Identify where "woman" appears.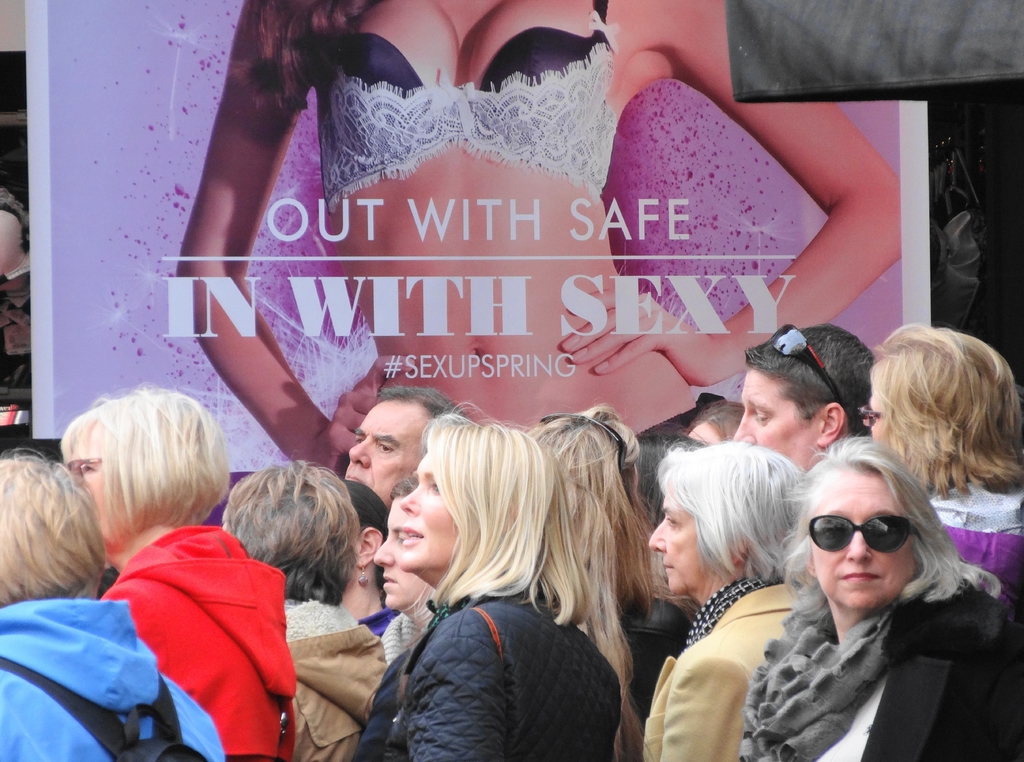
Appears at box(343, 379, 671, 761).
